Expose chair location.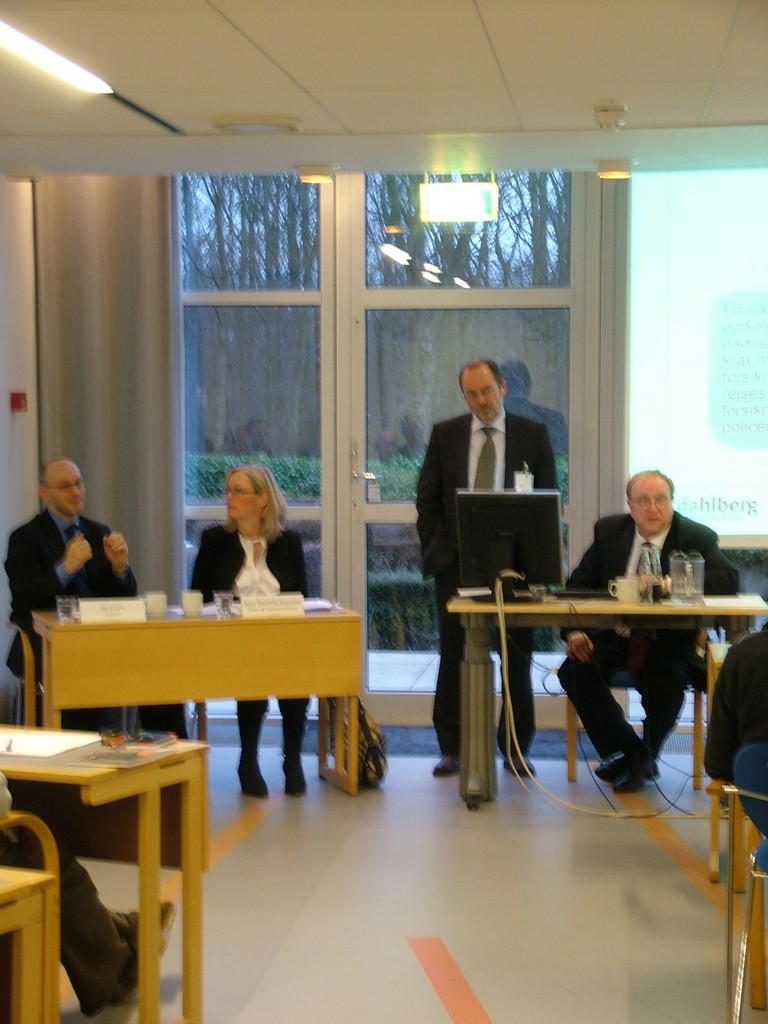
Exposed at [734,870,767,1010].
